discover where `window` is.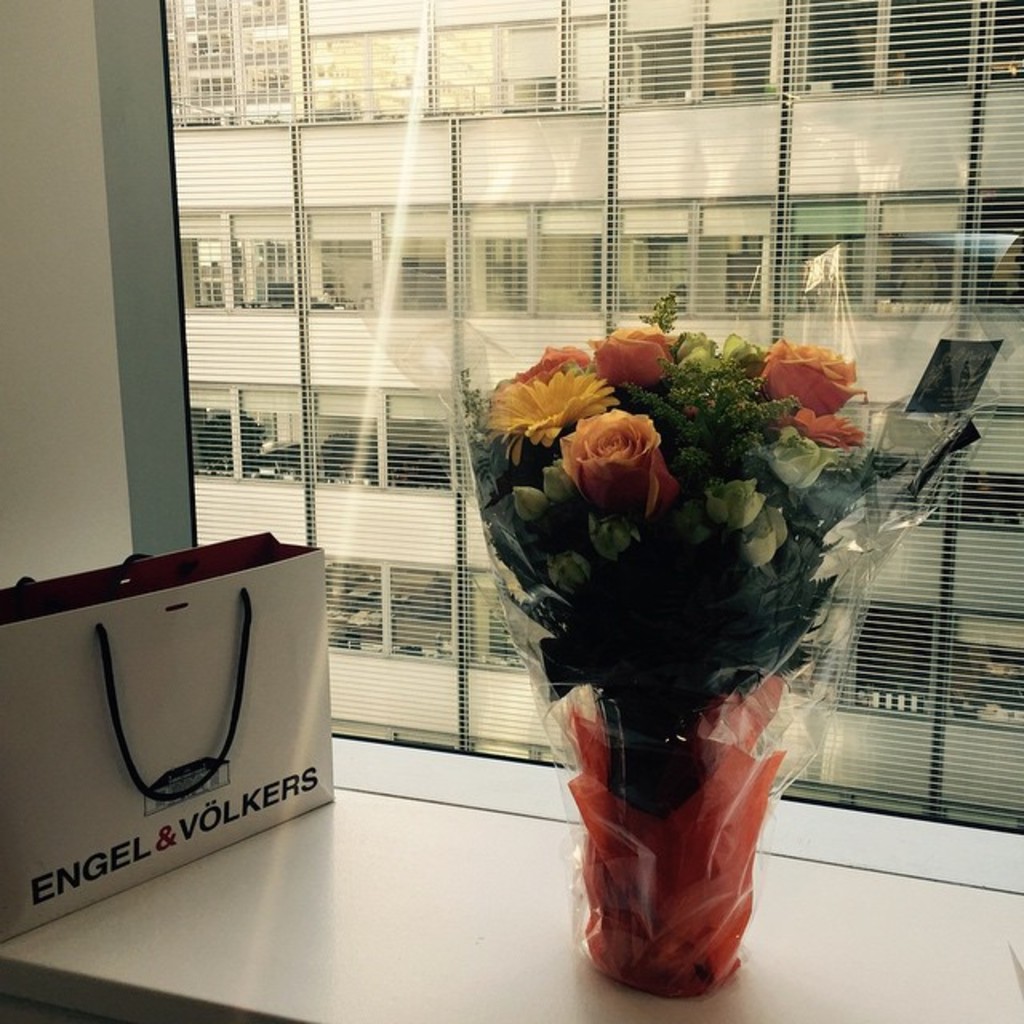
Discovered at 616 192 696 325.
